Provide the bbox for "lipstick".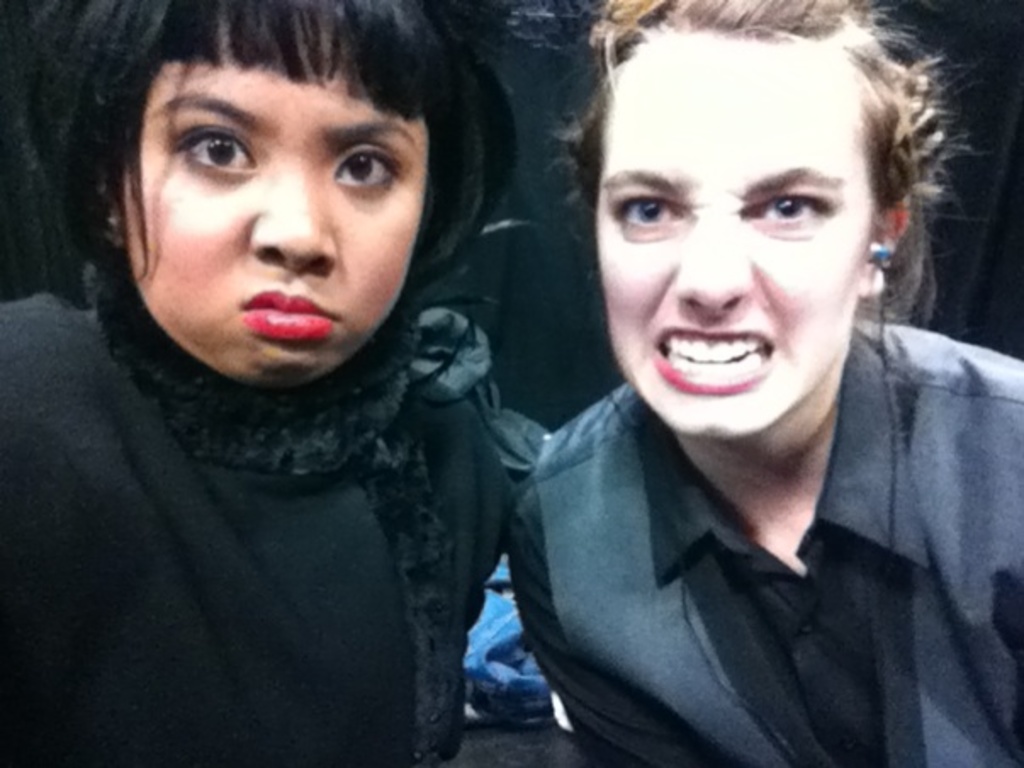
BBox(645, 321, 774, 396).
